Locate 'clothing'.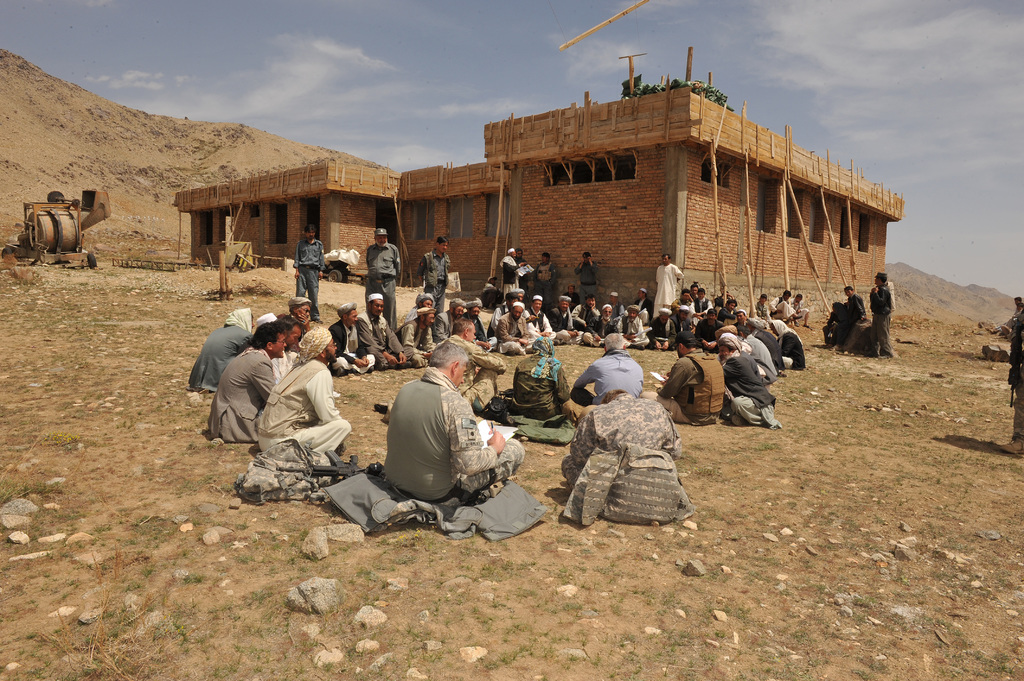
Bounding box: (x1=1016, y1=307, x2=1023, y2=317).
